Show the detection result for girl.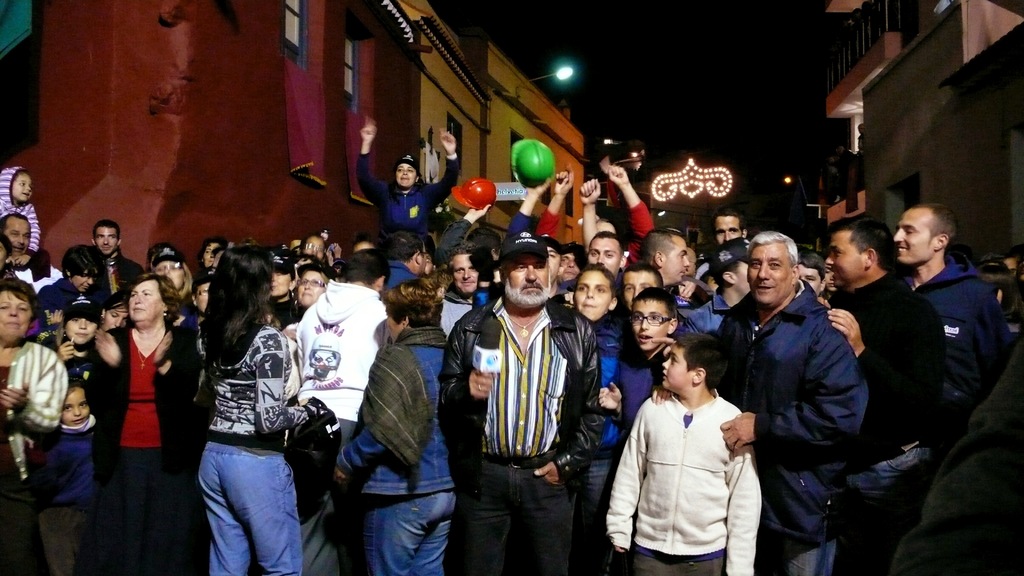
l=45, t=380, r=100, b=574.
